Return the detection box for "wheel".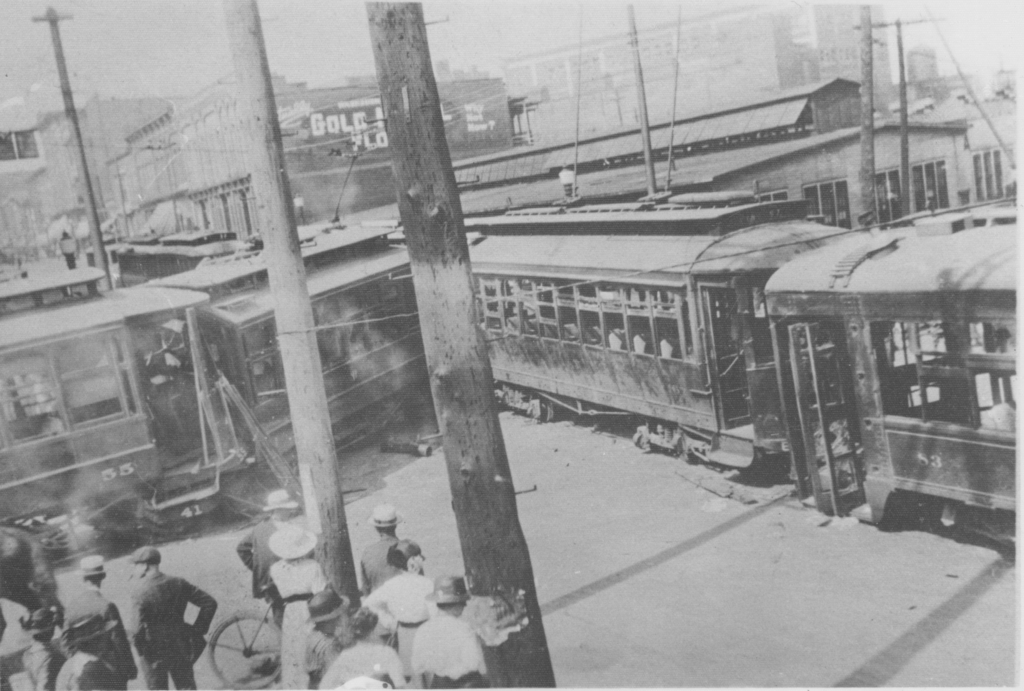
box=[203, 609, 287, 690].
